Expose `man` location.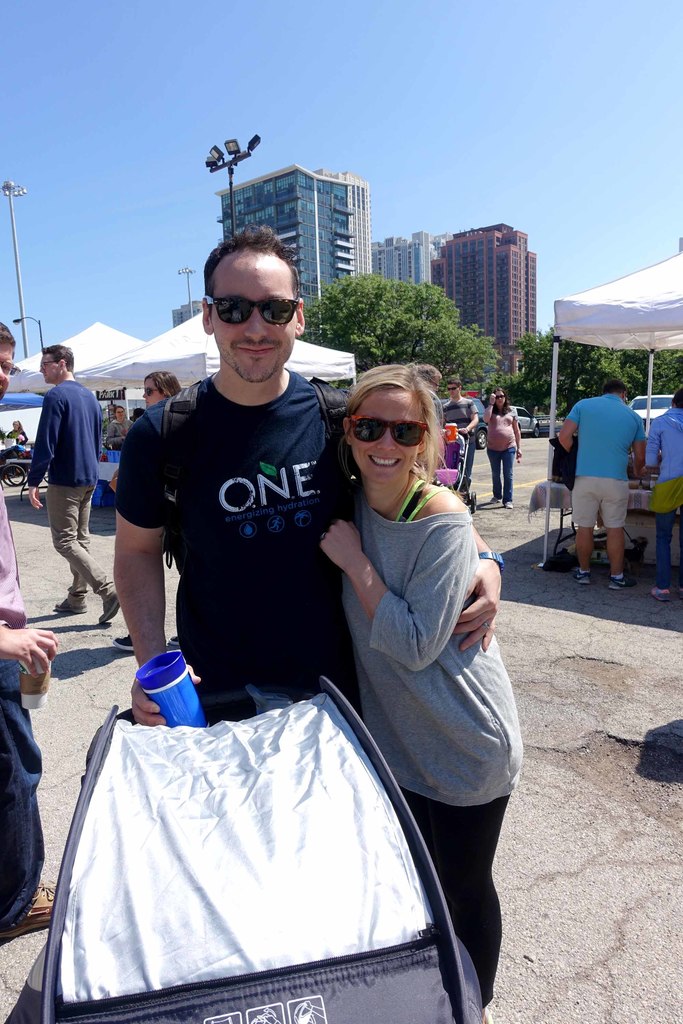
Exposed at left=664, top=386, right=682, bottom=589.
